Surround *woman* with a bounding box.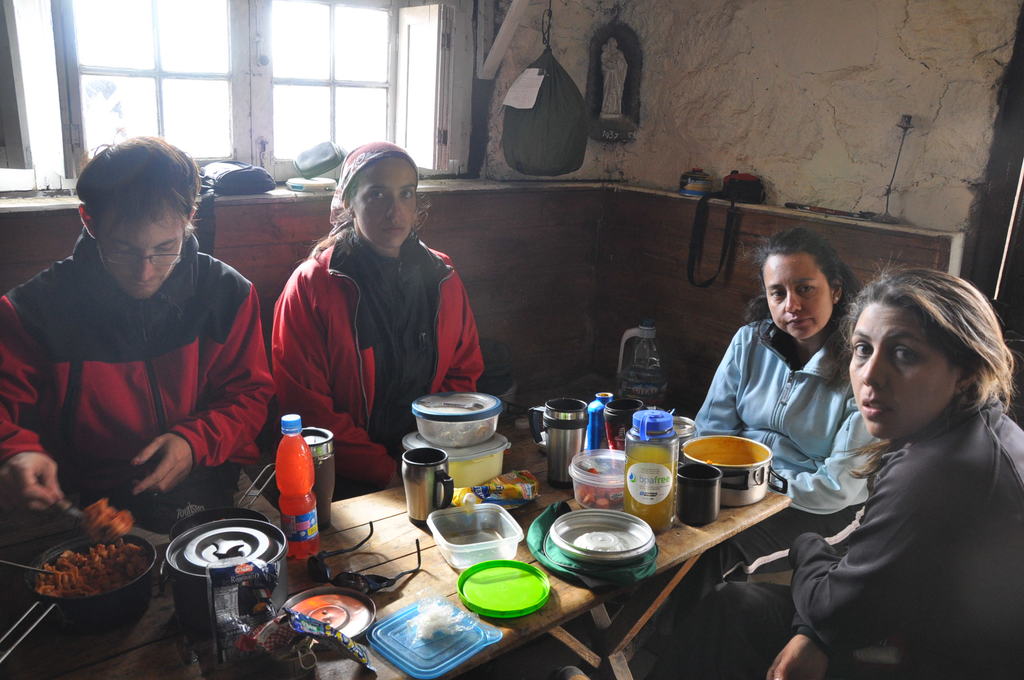
<box>690,227,877,589</box>.
